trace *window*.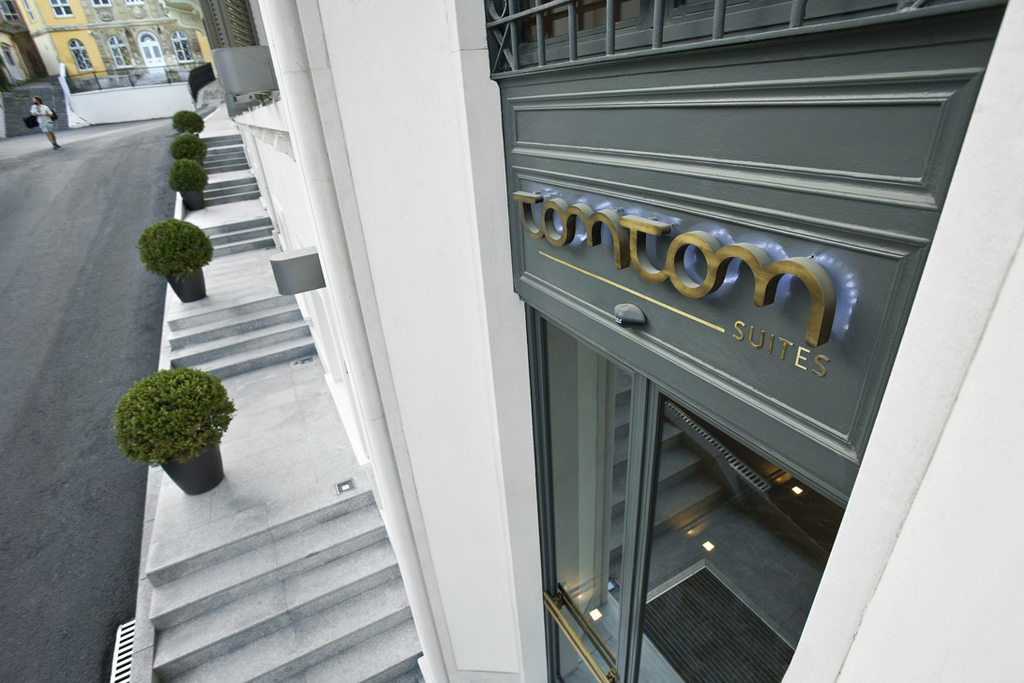
Traced to (18,0,28,23).
